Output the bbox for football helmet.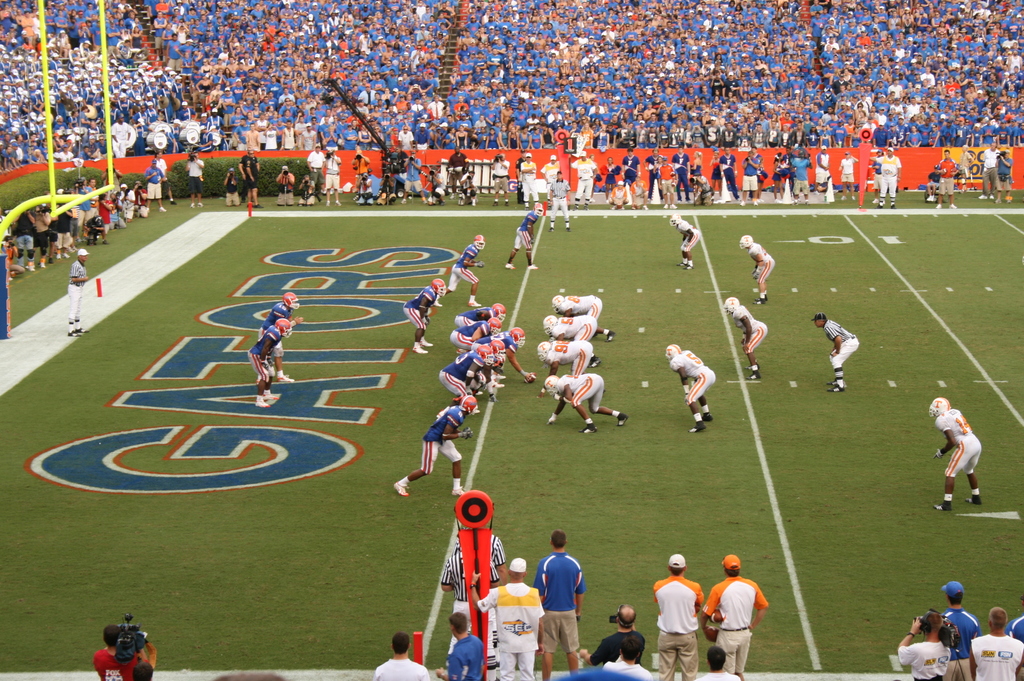
555/292/564/310.
